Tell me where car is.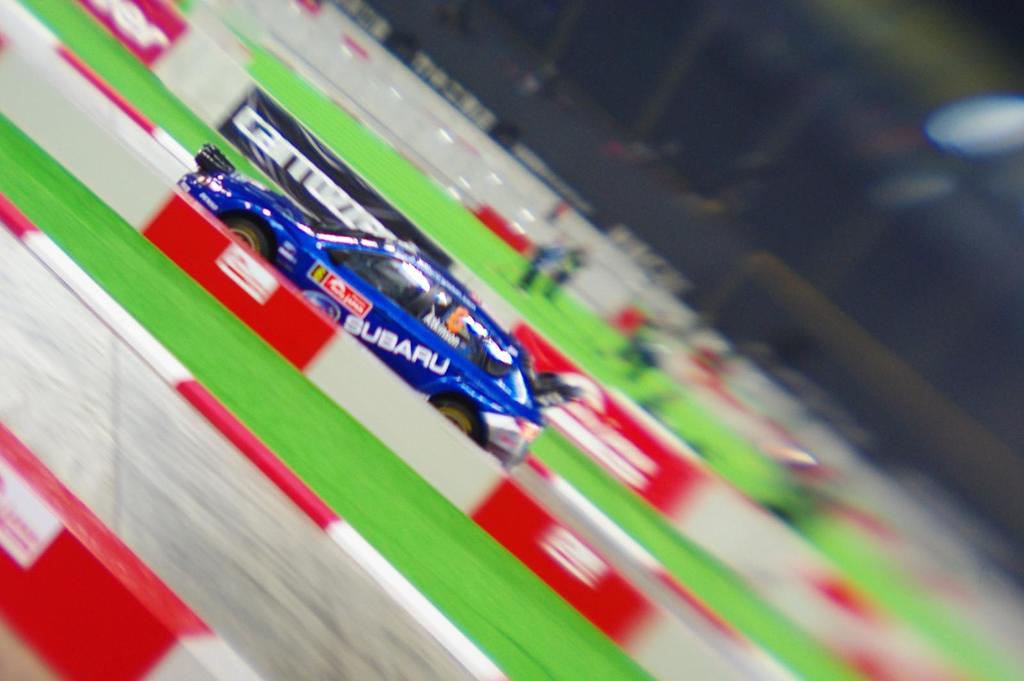
car is at box=[178, 135, 579, 470].
